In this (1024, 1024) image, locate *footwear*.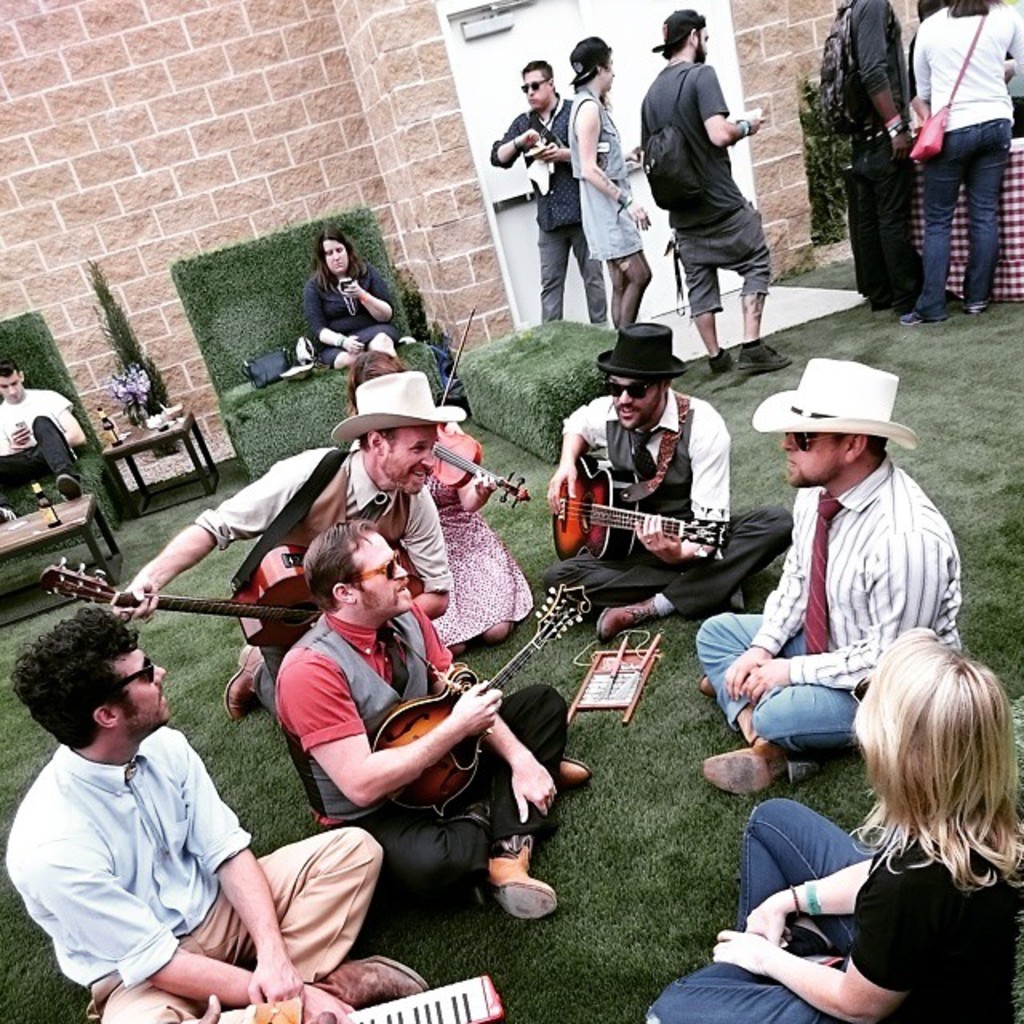
Bounding box: 704:347:733:390.
